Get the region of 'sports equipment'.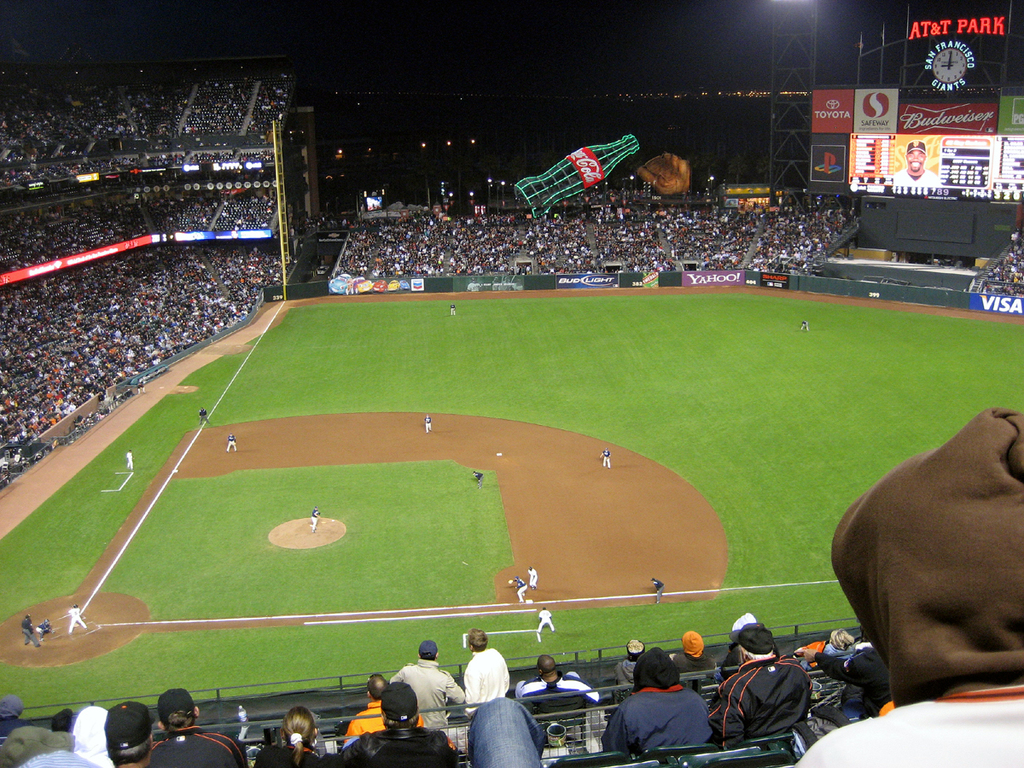
55:613:73:620.
